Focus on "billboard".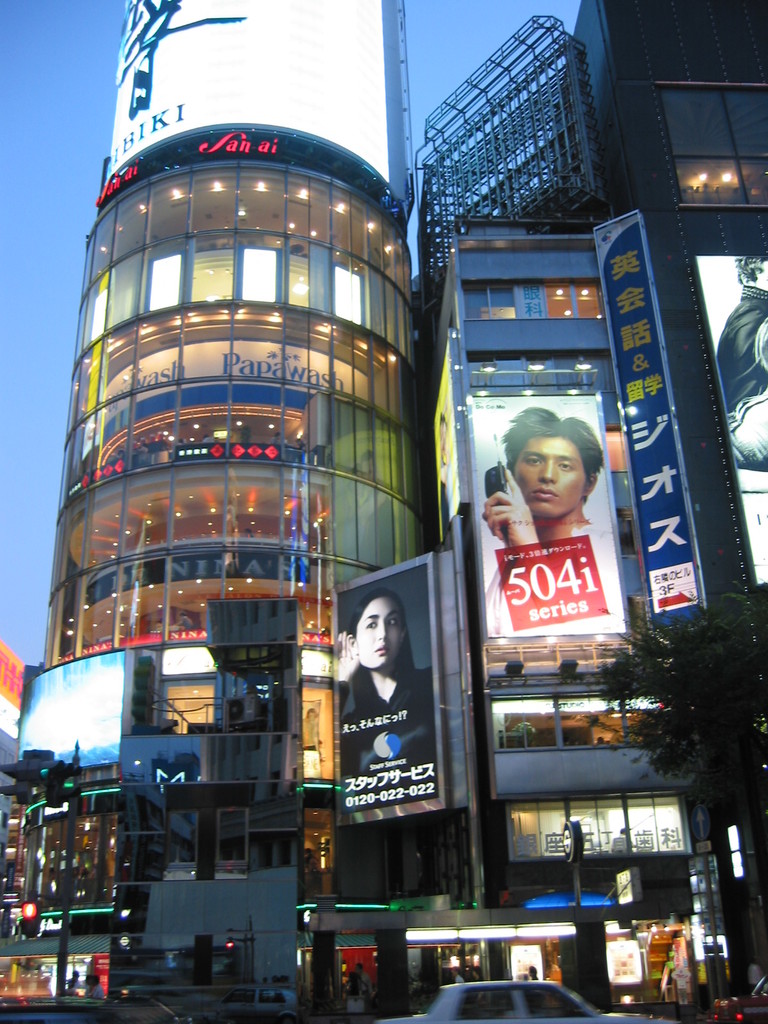
Focused at pyautogui.locateOnScreen(588, 211, 708, 627).
